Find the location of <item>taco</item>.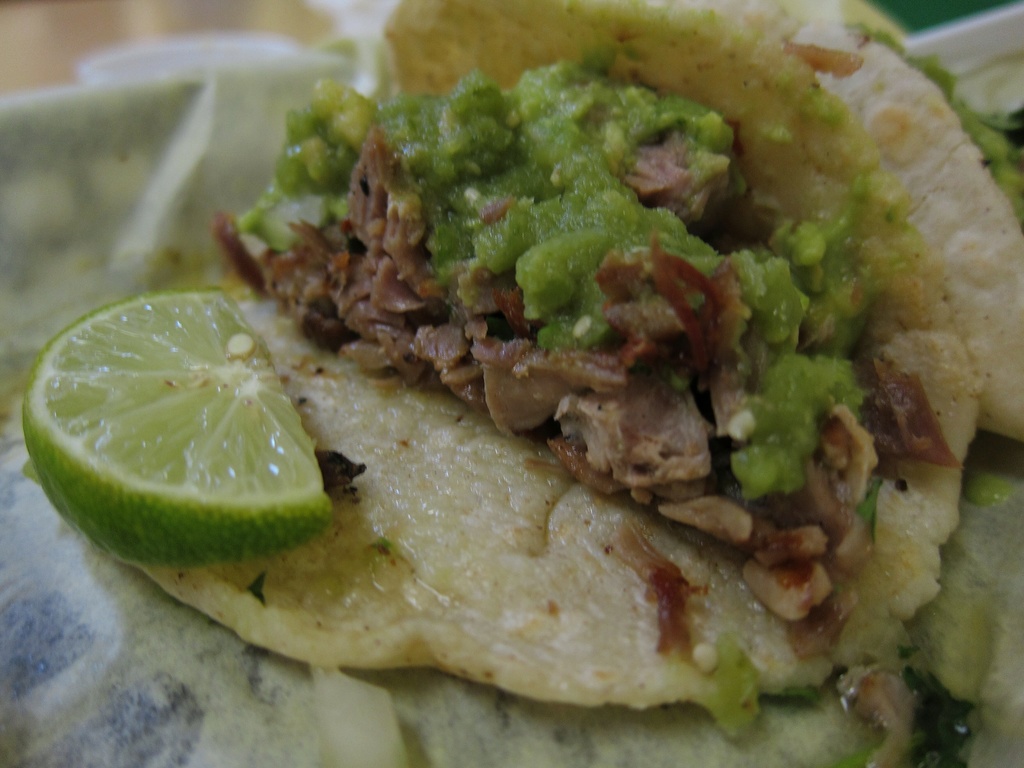
Location: (66, 8, 1023, 762).
